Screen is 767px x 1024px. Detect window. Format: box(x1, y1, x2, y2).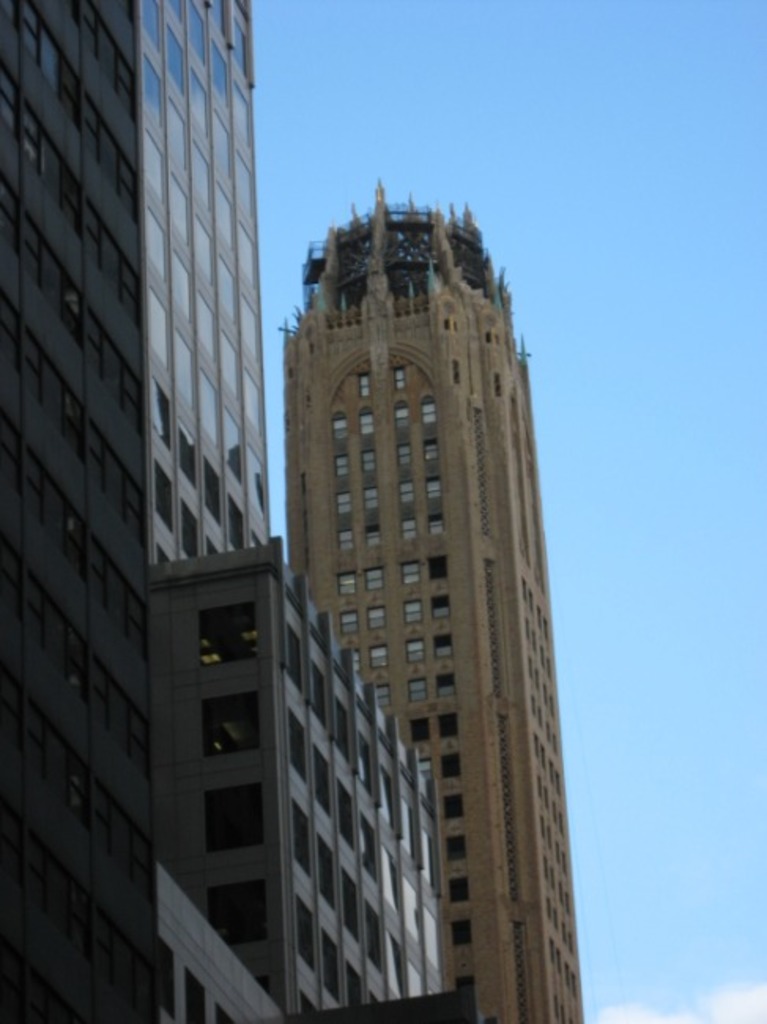
box(331, 449, 345, 474).
